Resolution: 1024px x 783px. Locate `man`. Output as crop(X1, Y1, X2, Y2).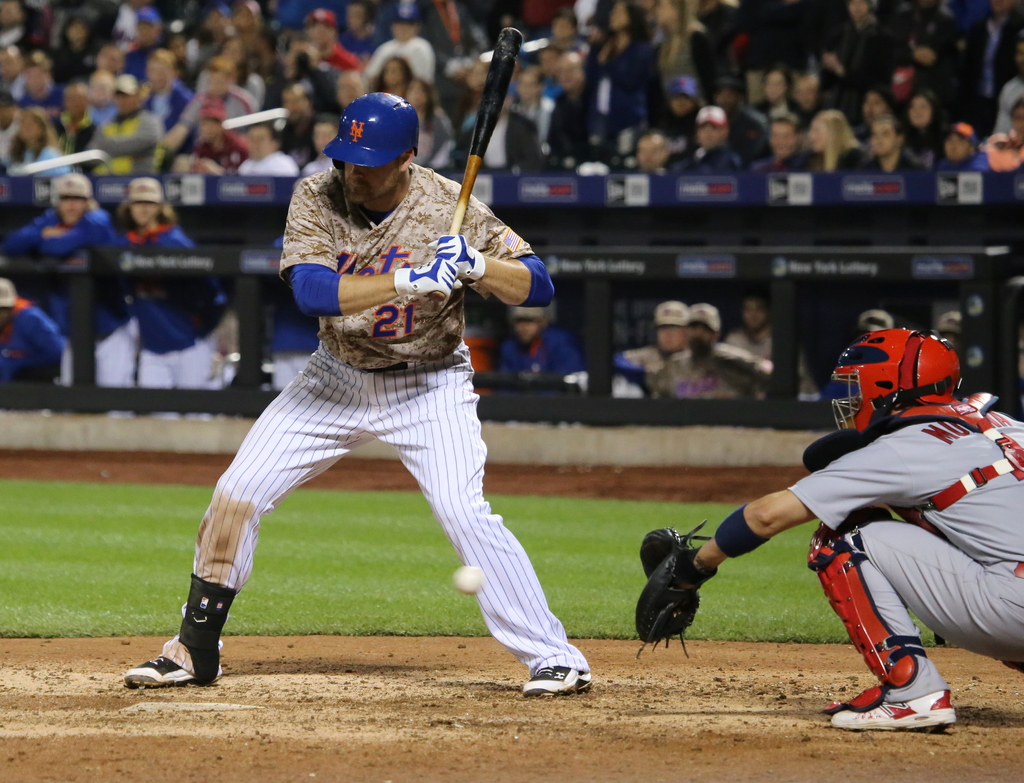
crop(126, 85, 616, 697).
